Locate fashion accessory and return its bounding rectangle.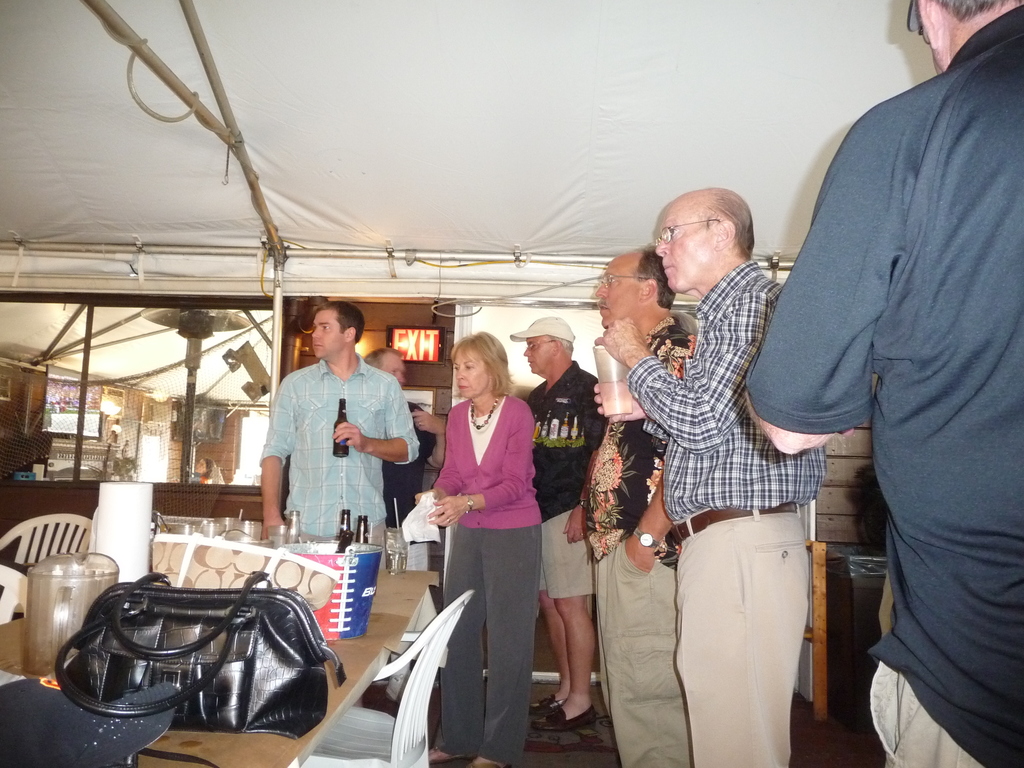
509:316:575:342.
